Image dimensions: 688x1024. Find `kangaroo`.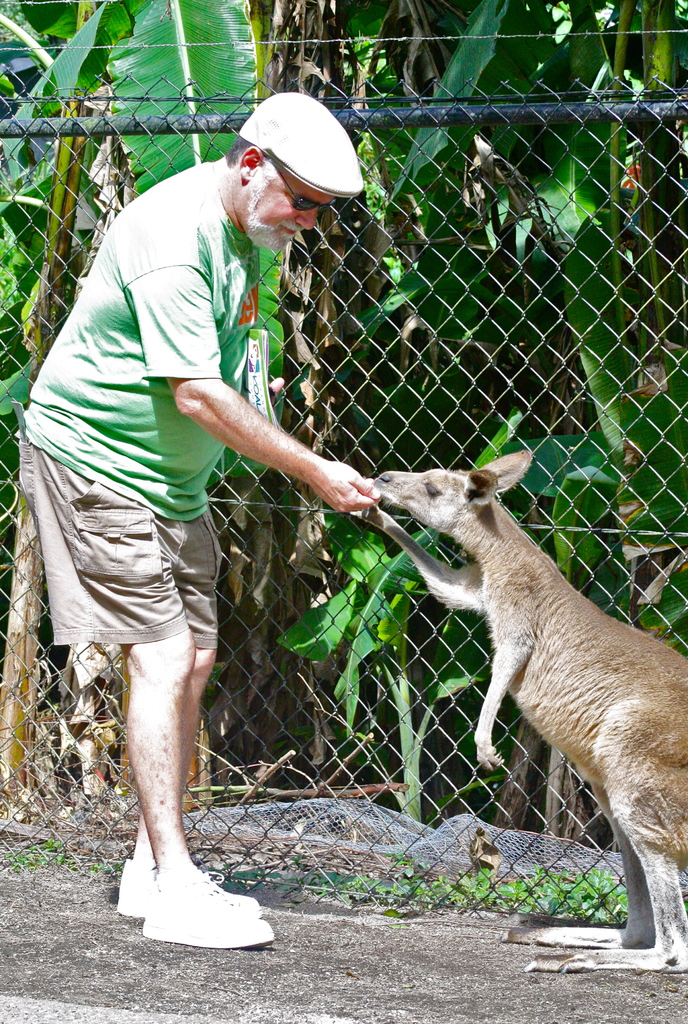
x1=351 y1=452 x2=687 y2=970.
